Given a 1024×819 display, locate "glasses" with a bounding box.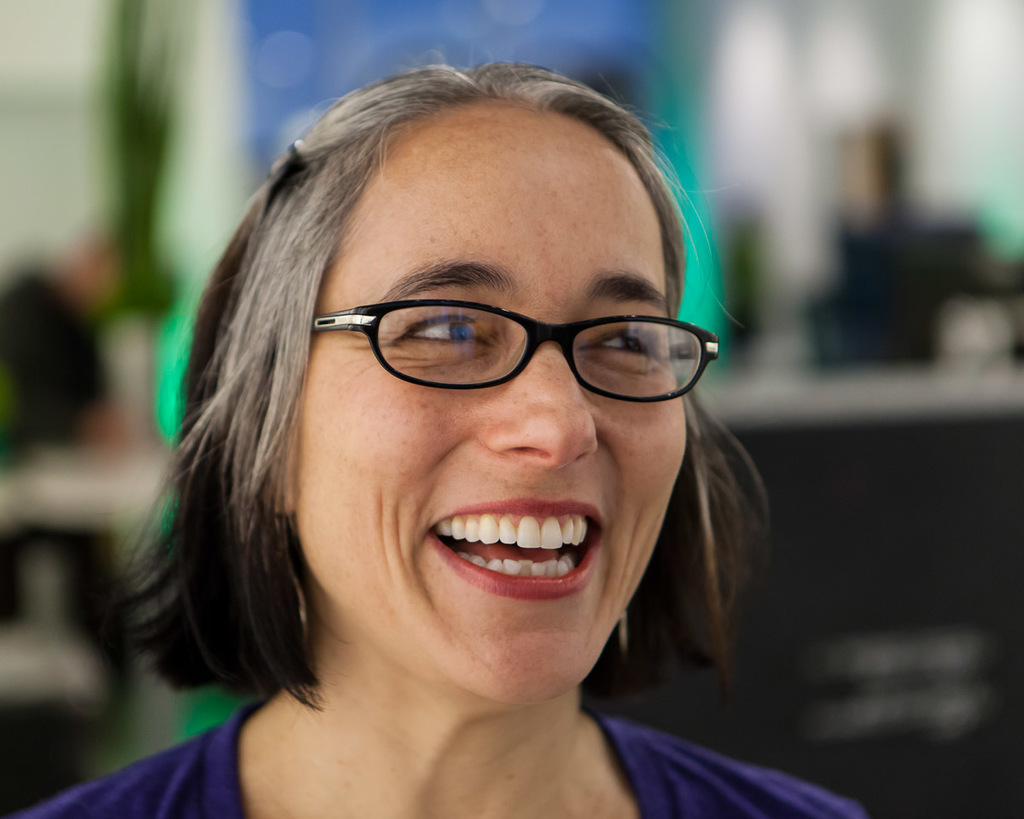
Located: BBox(311, 305, 719, 404).
